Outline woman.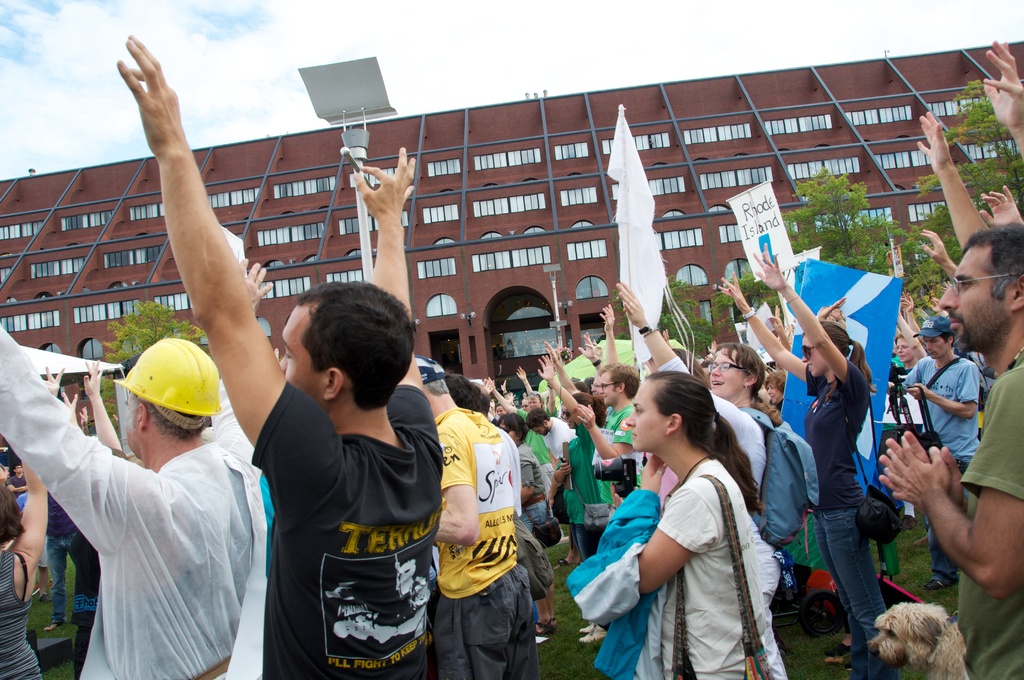
Outline: <bbox>0, 360, 63, 679</bbox>.
